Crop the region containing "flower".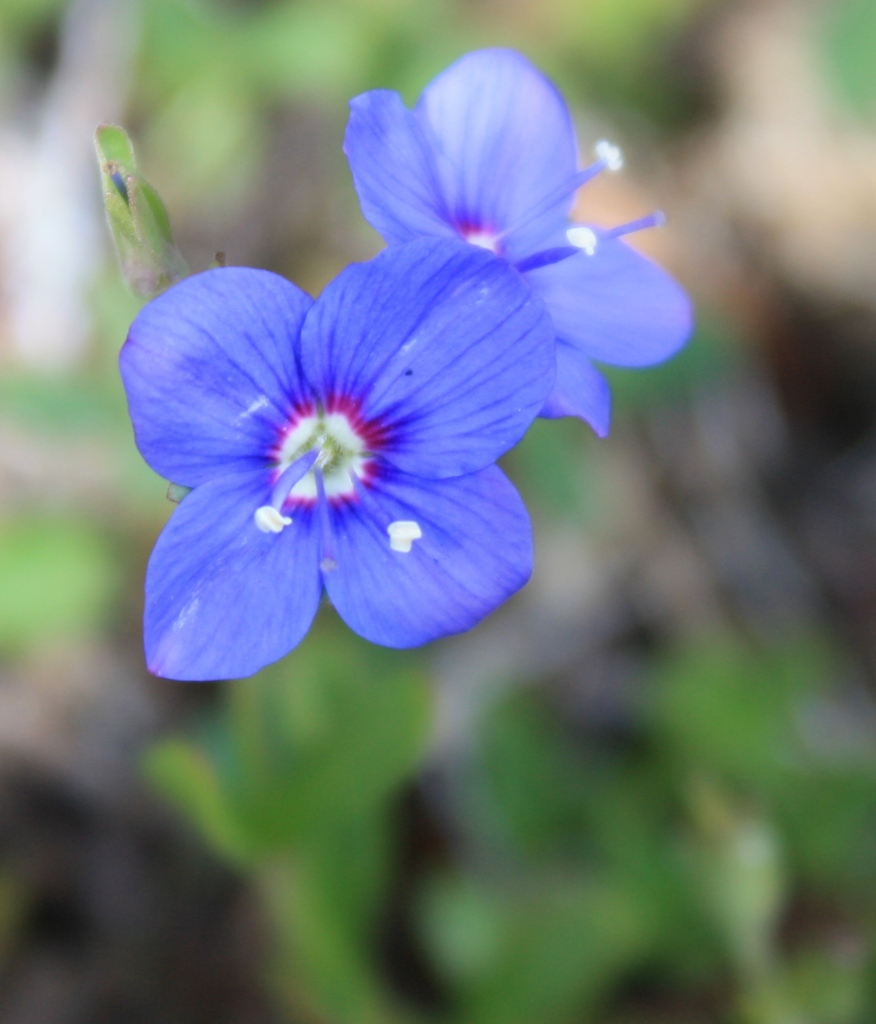
Crop region: x1=338 y1=49 x2=679 y2=445.
